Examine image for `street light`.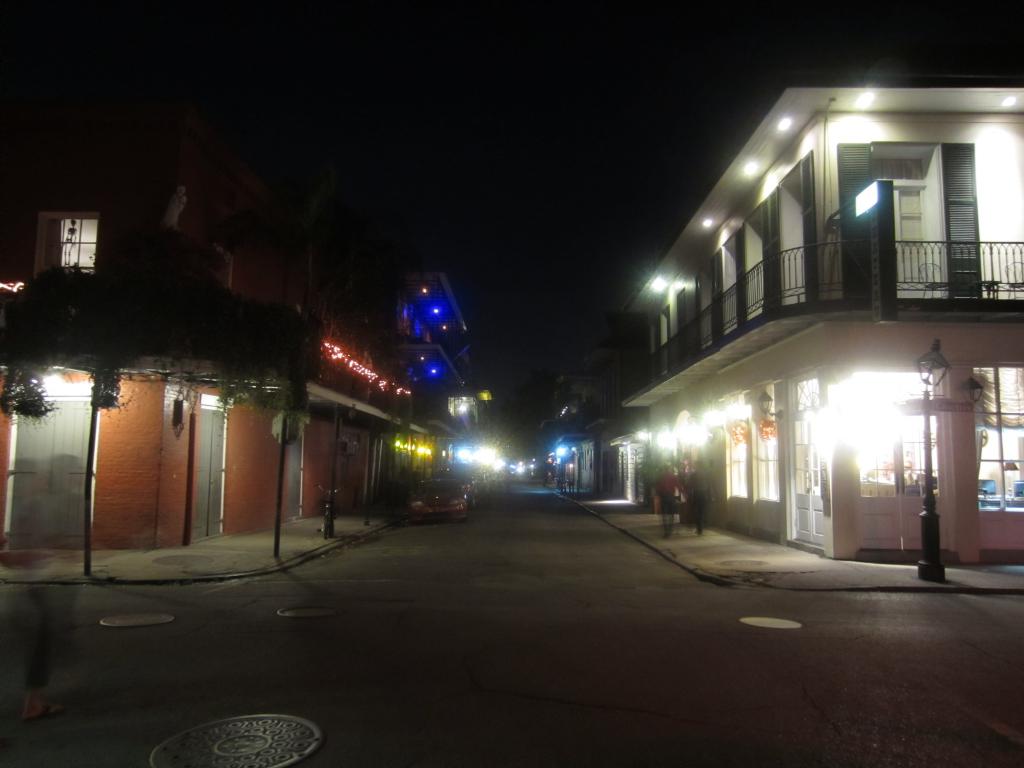
Examination result: {"left": 316, "top": 401, "right": 353, "bottom": 533}.
